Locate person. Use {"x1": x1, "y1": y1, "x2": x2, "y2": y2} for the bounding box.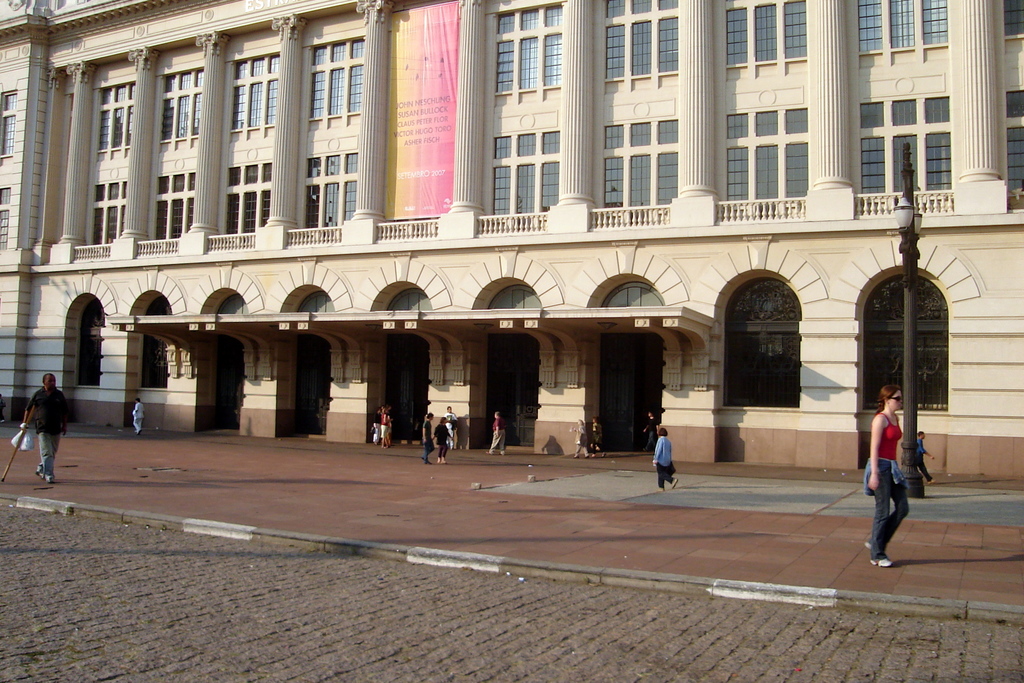
{"x1": 648, "y1": 420, "x2": 671, "y2": 488}.
